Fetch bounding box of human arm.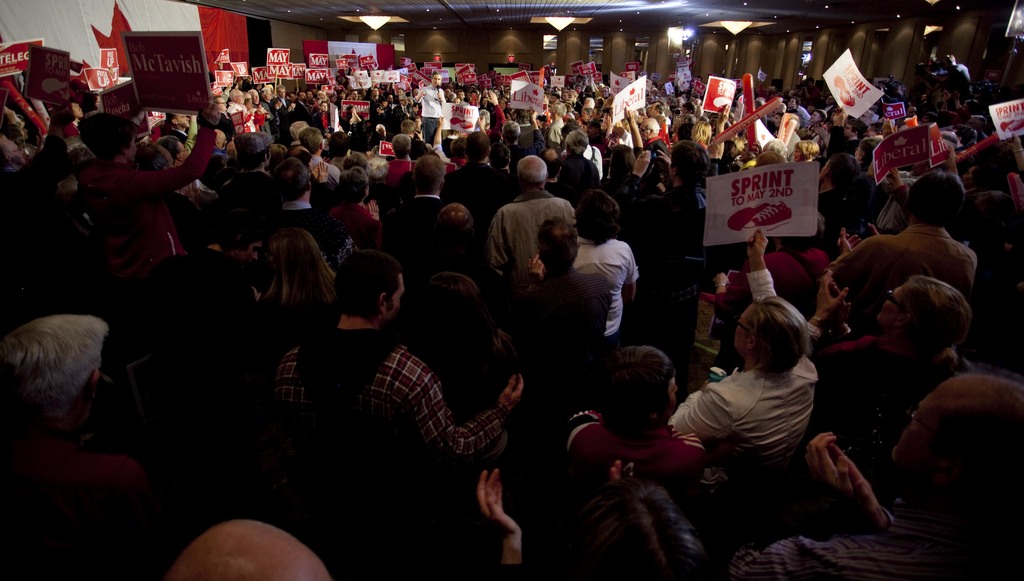
Bbox: region(838, 219, 858, 257).
